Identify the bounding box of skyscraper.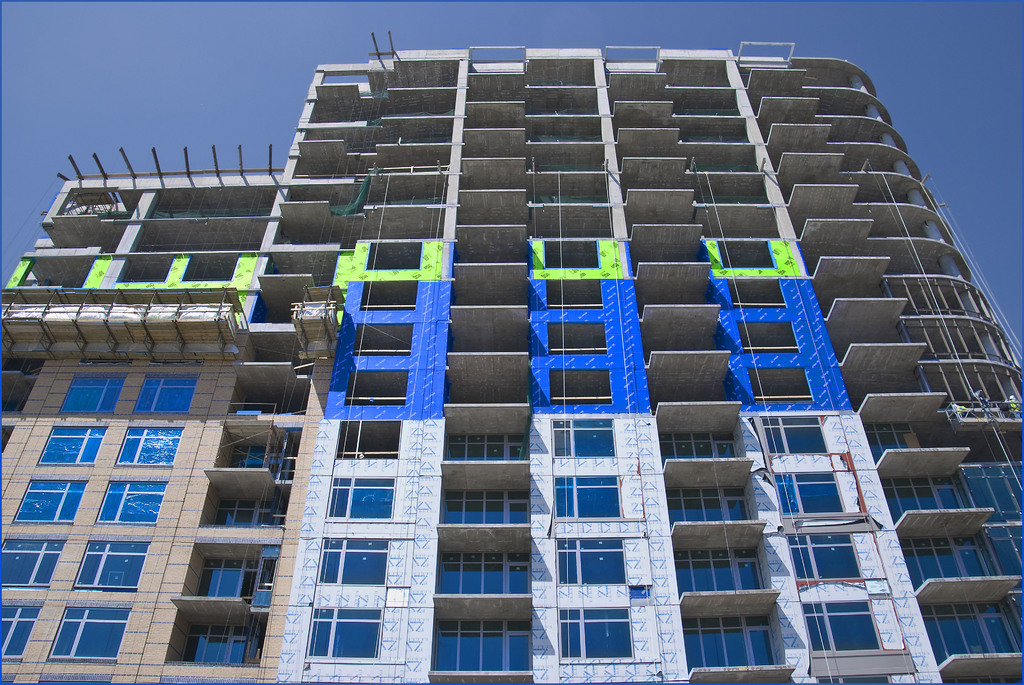
Rect(0, 42, 1023, 684).
